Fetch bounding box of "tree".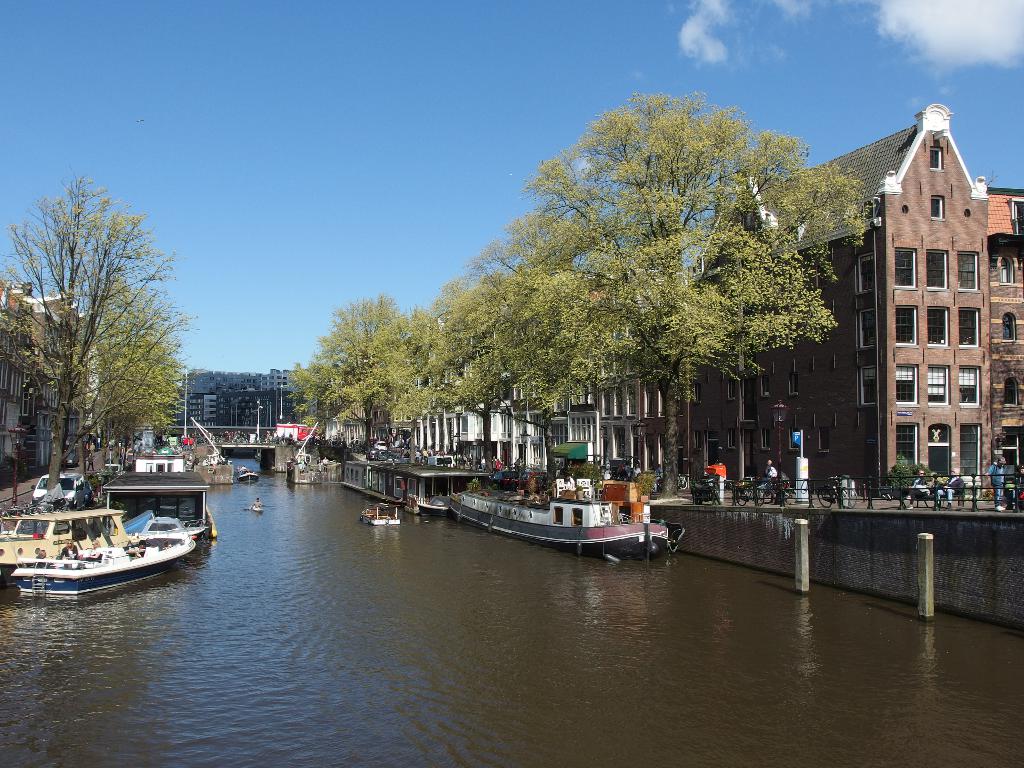
Bbox: 0, 143, 176, 503.
